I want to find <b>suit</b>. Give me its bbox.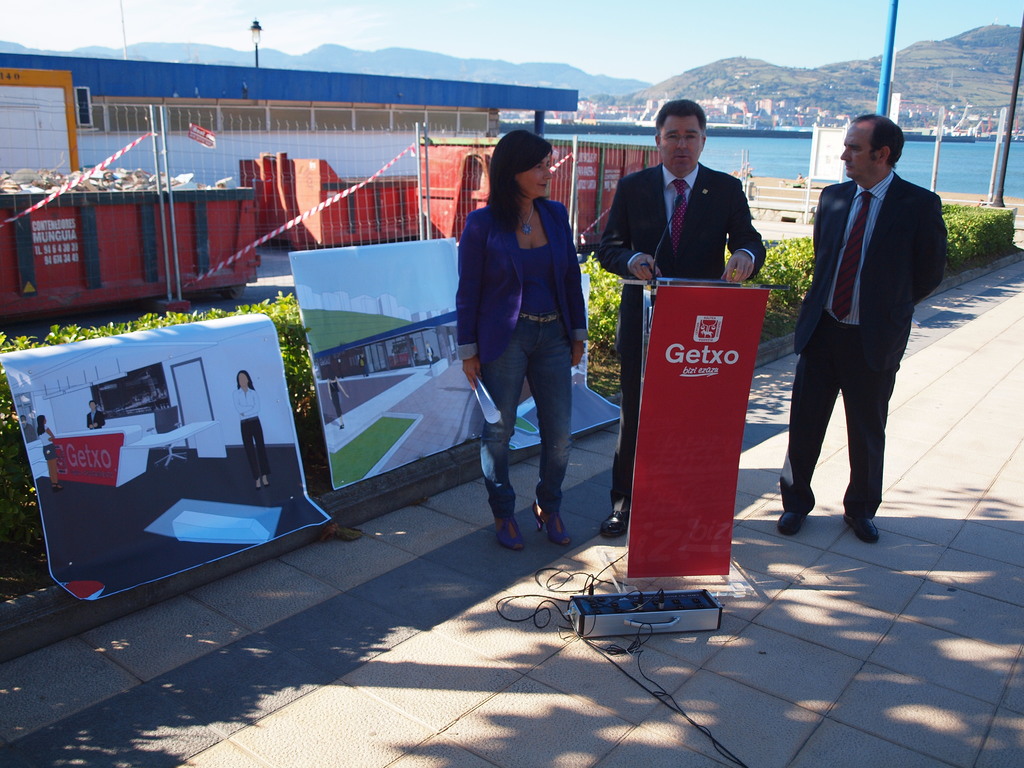
[781,129,931,554].
